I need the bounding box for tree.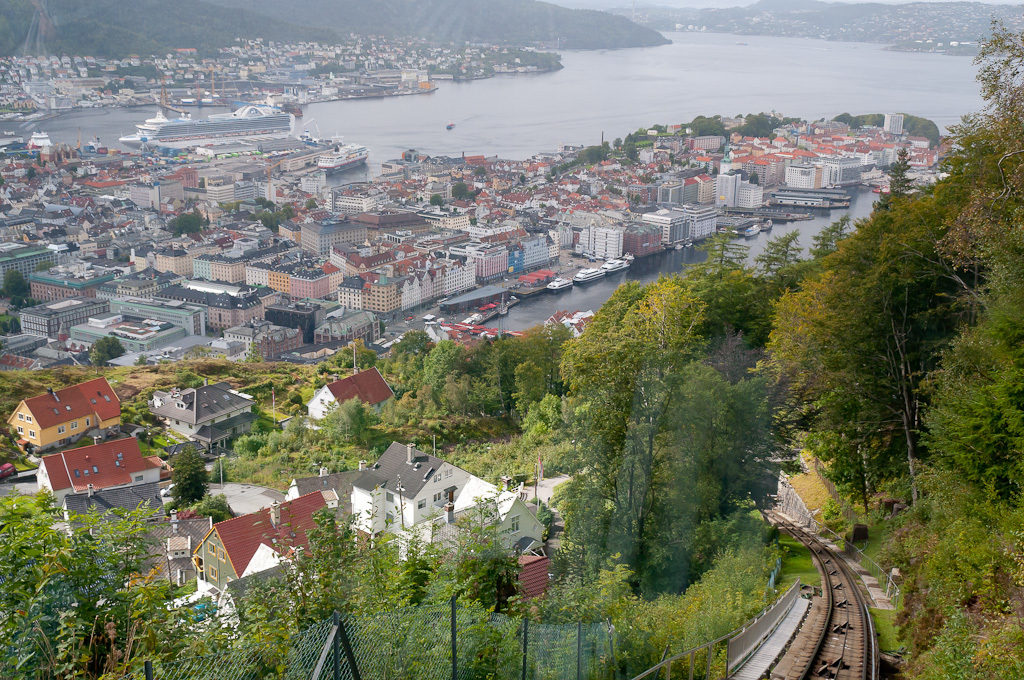
Here it is: (430, 194, 440, 209).
